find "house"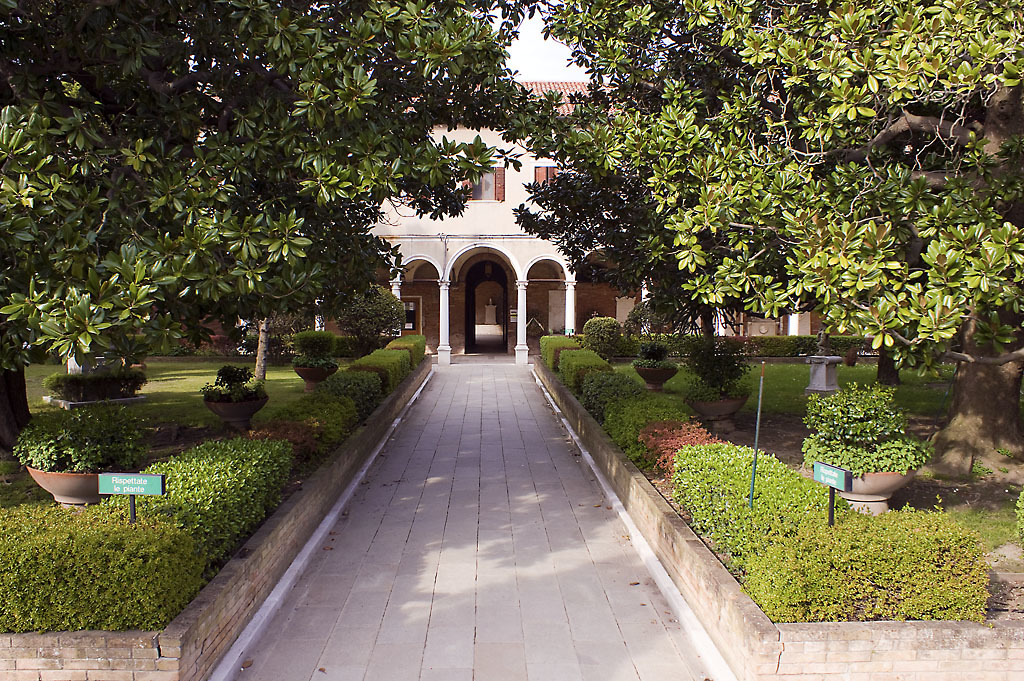
[left=344, top=71, right=627, bottom=367]
